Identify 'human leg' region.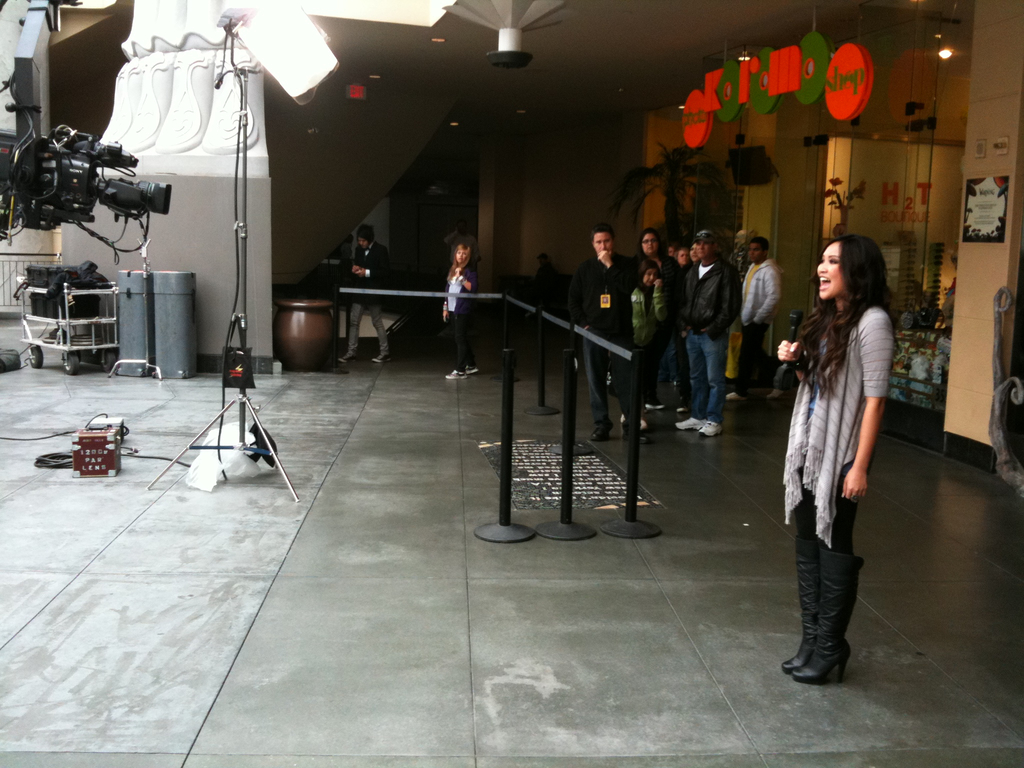
Region: x1=789 y1=460 x2=868 y2=684.
